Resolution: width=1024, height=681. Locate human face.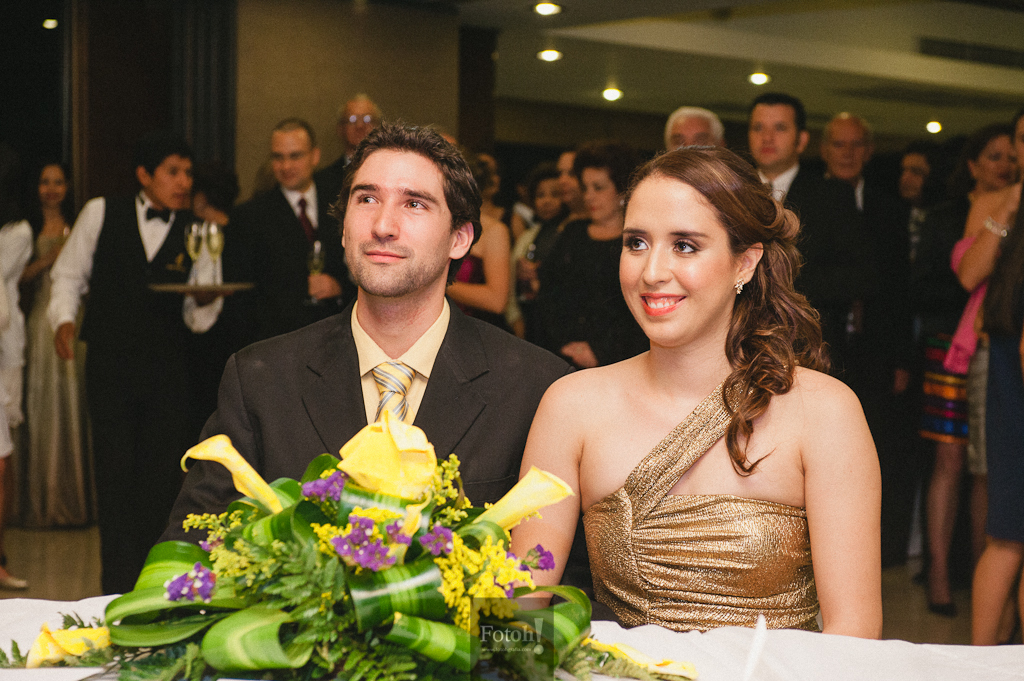
detection(537, 180, 559, 216).
